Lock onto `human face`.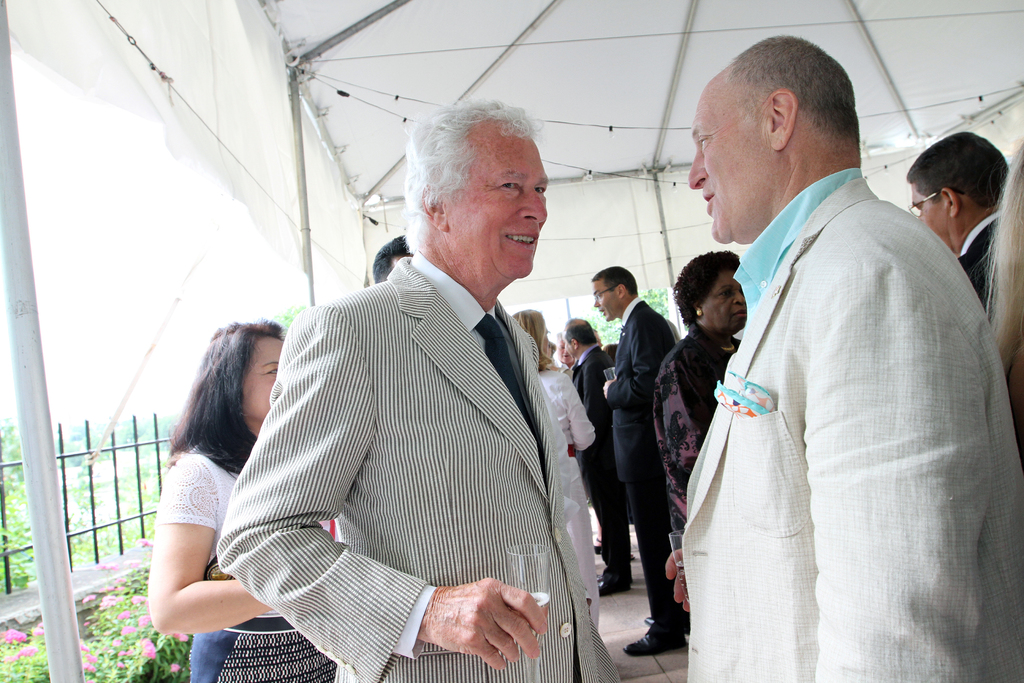
Locked: rect(703, 268, 750, 333).
